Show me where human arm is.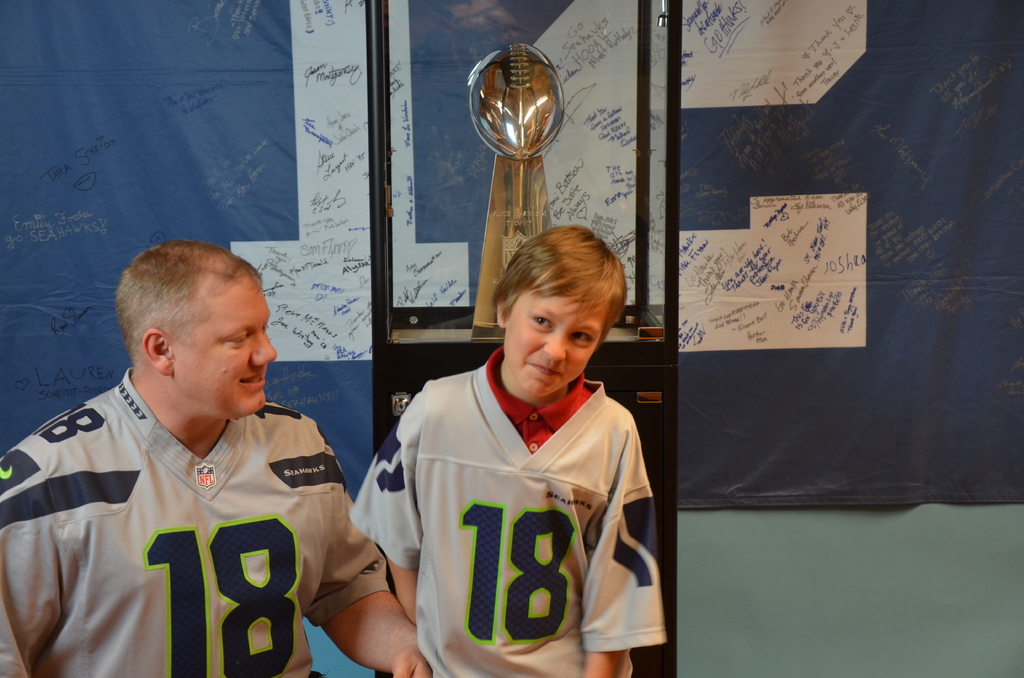
human arm is at box=[307, 432, 433, 677].
